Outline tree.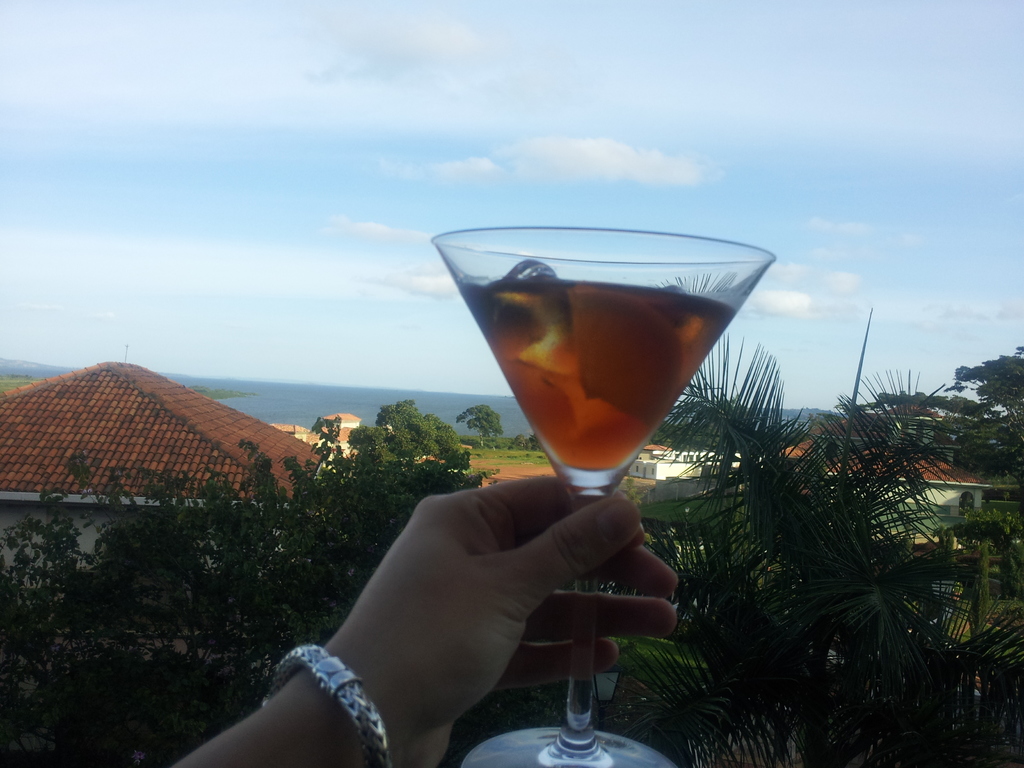
Outline: box(609, 524, 755, 657).
